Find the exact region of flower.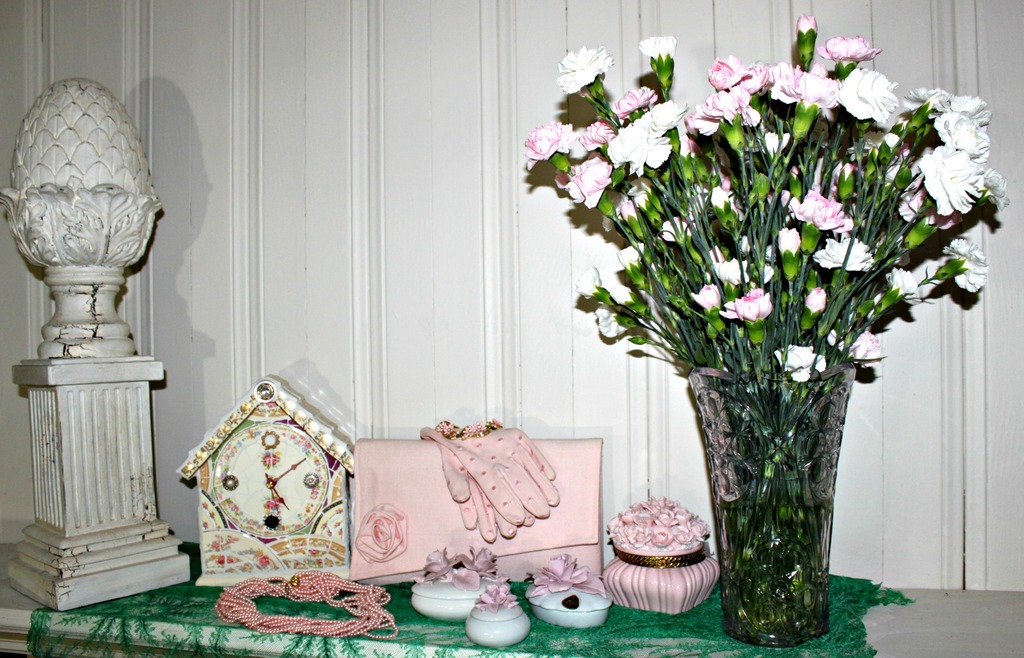
Exact region: (x1=601, y1=191, x2=636, y2=234).
